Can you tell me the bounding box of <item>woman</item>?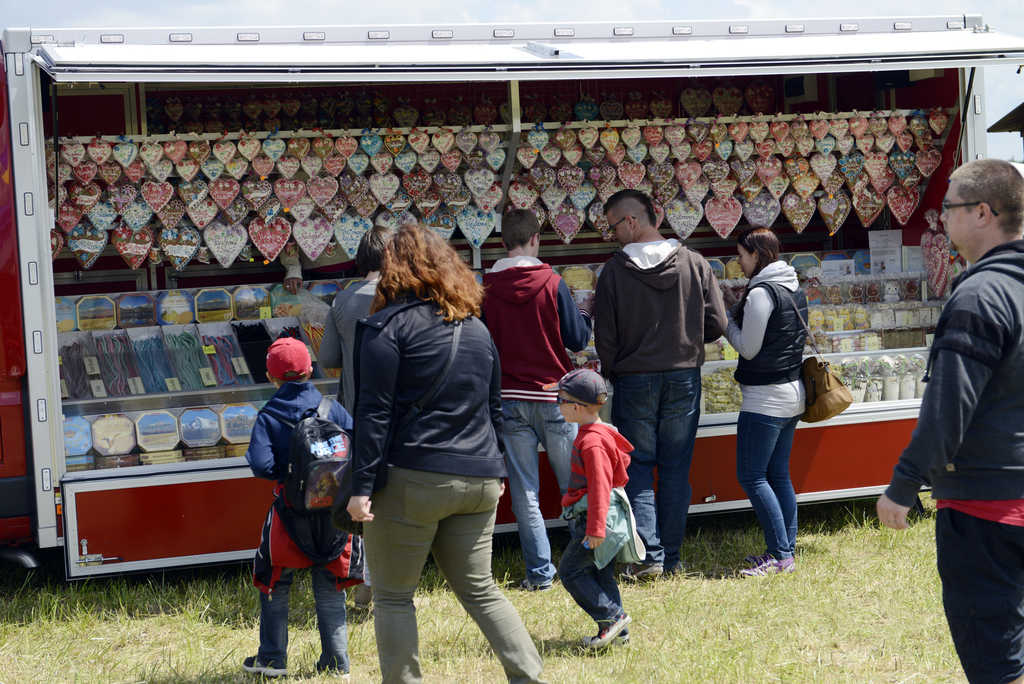
<box>719,227,808,577</box>.
